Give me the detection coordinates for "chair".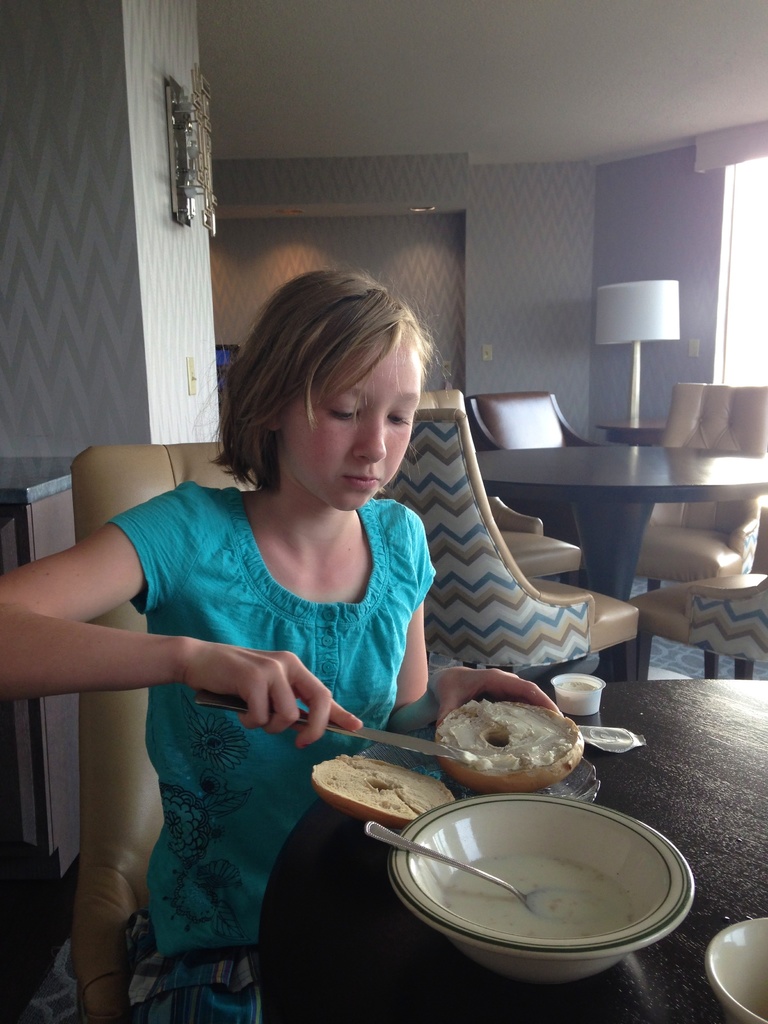
<bbox>632, 379, 767, 676</bbox>.
